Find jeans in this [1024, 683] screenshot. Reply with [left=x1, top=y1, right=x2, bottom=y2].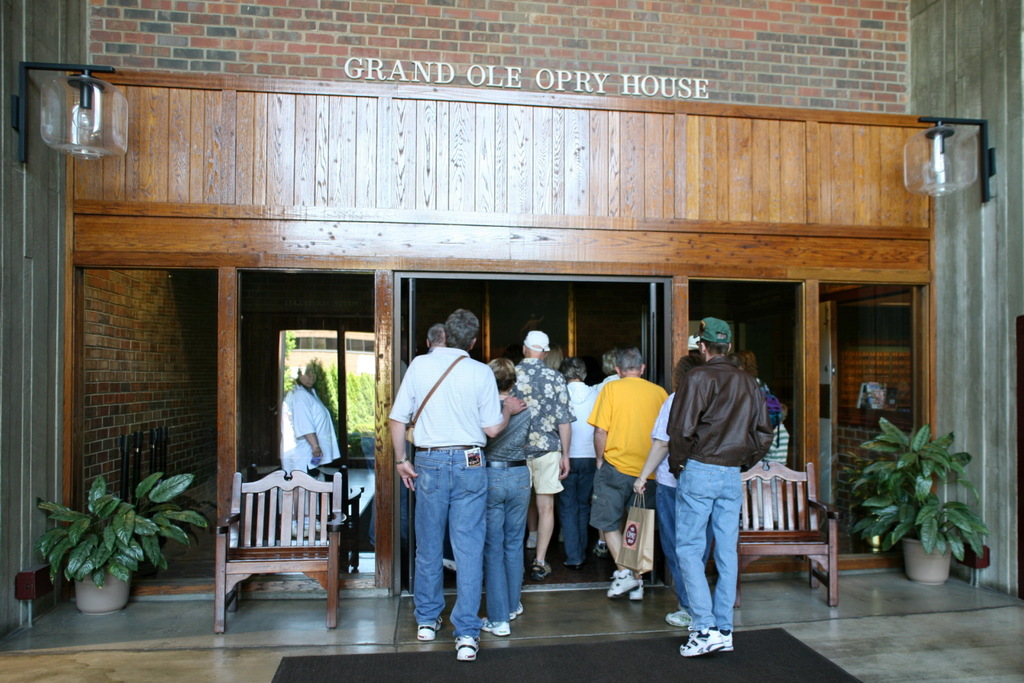
[left=655, top=479, right=687, bottom=609].
